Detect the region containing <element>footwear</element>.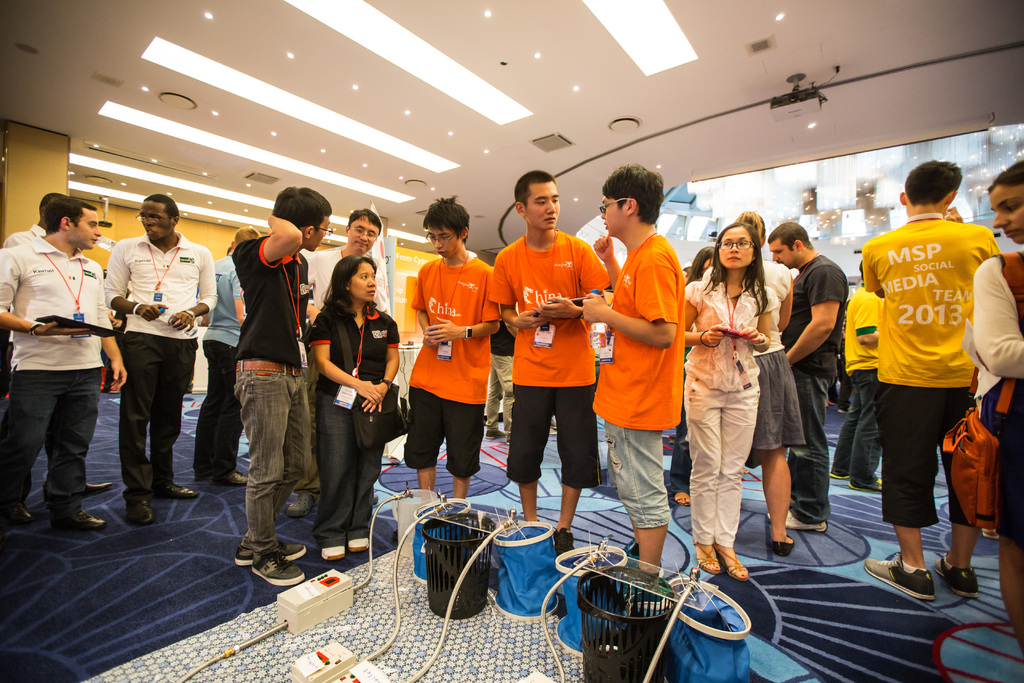
BBox(722, 550, 749, 580).
